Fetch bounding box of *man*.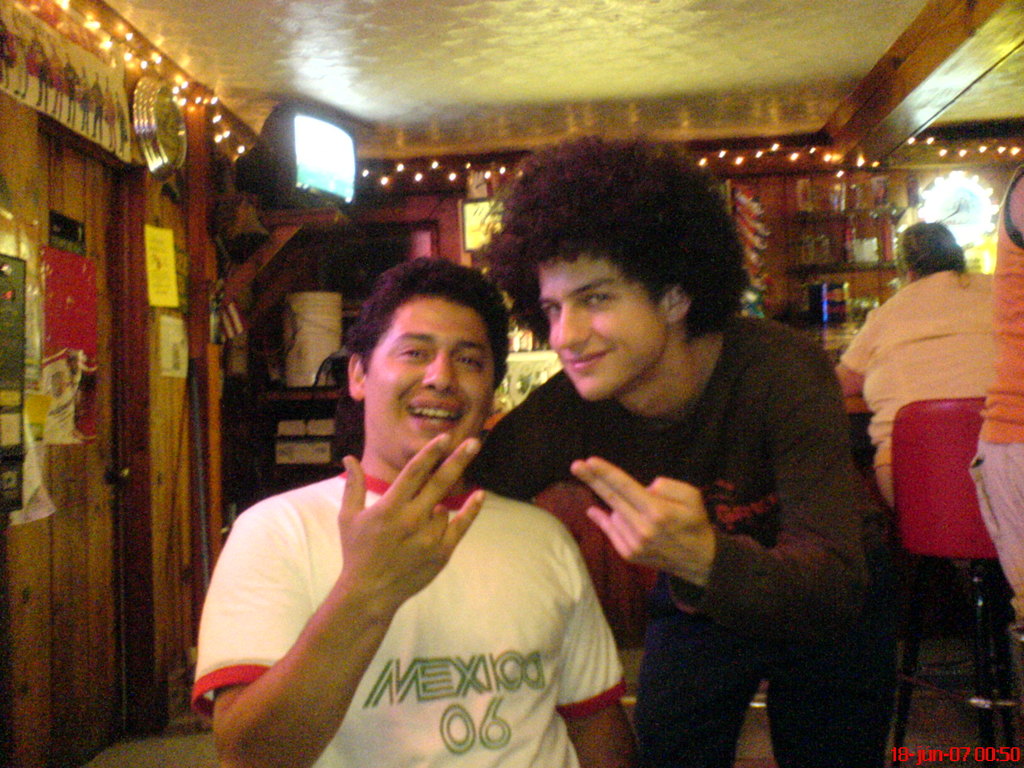
Bbox: (799, 196, 1021, 548).
